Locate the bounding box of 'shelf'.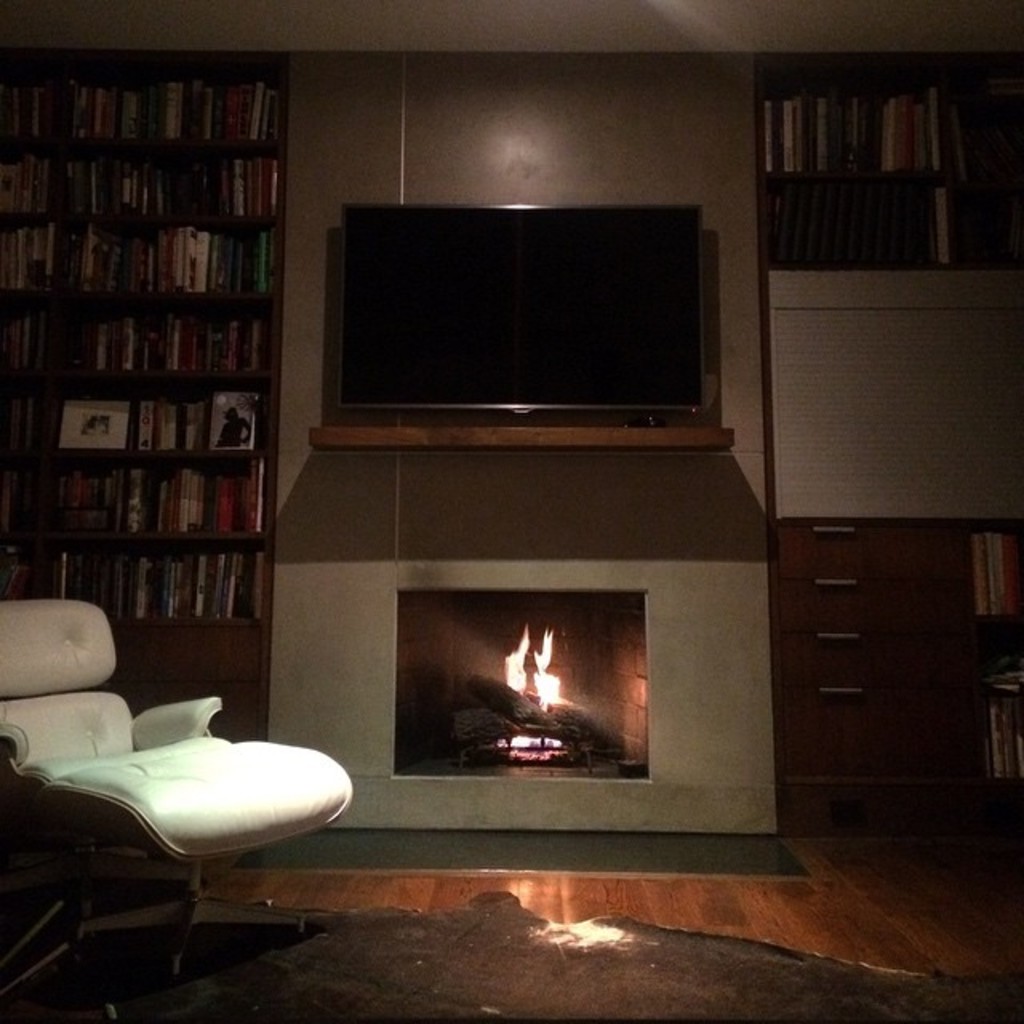
Bounding box: box=[0, 66, 298, 155].
